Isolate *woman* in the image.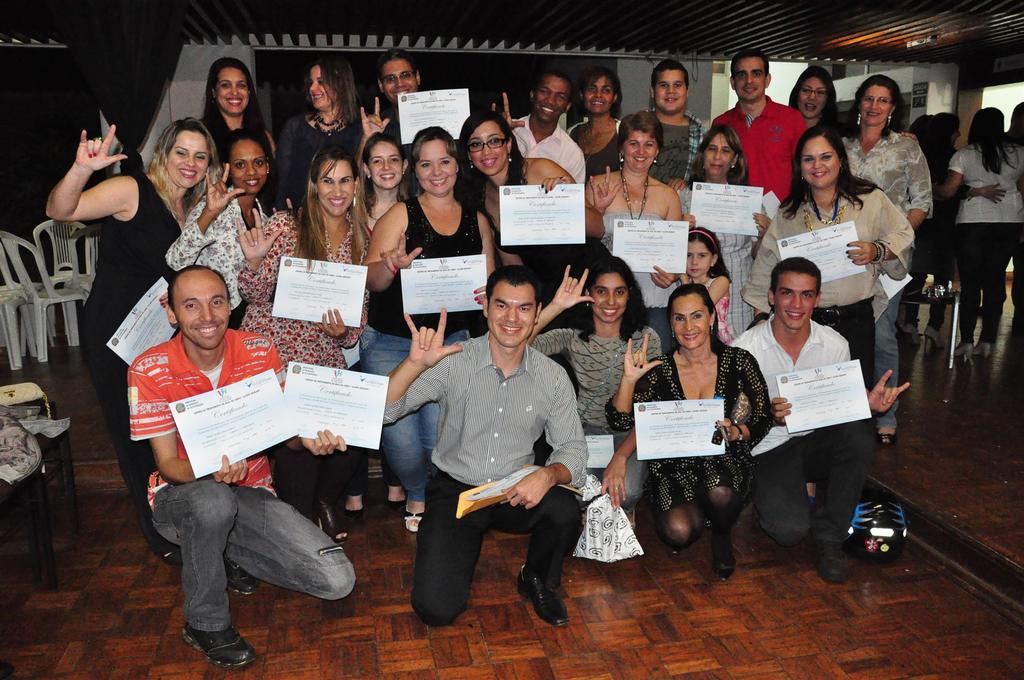
Isolated region: 781,63,921,140.
